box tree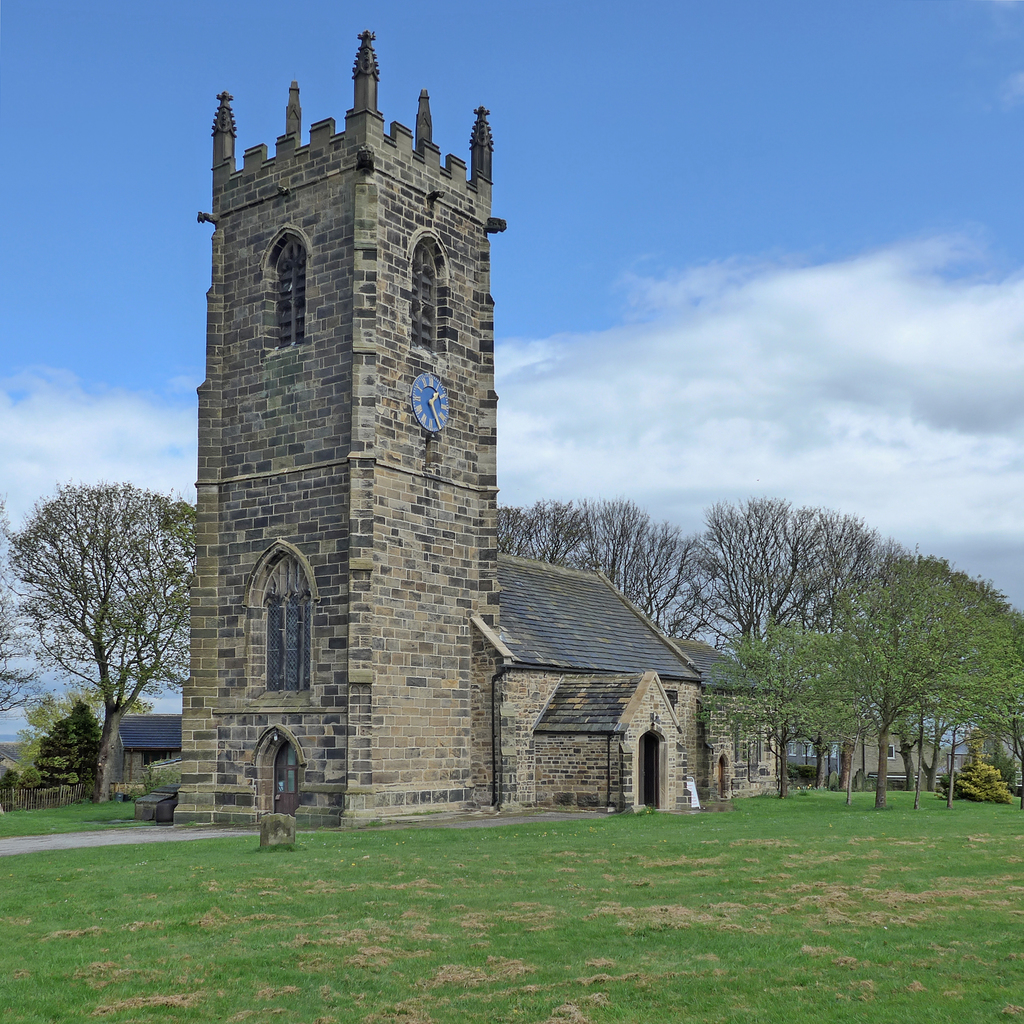
pyautogui.locateOnScreen(758, 541, 1023, 815)
